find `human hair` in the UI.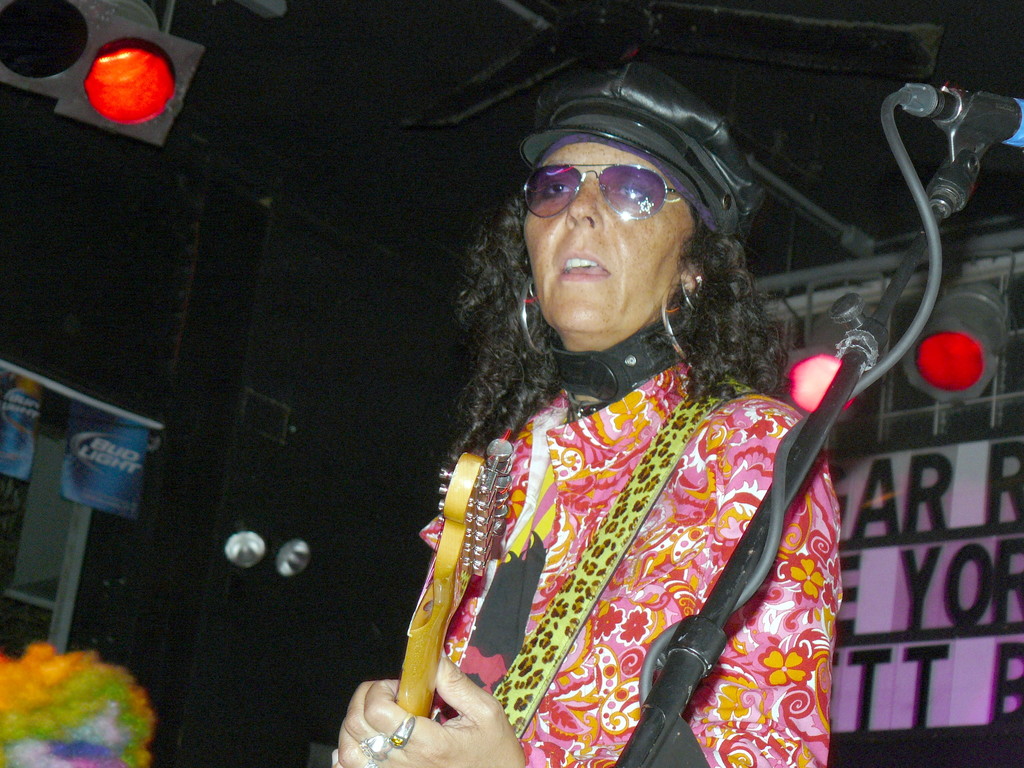
UI element at [x1=439, y1=152, x2=786, y2=467].
